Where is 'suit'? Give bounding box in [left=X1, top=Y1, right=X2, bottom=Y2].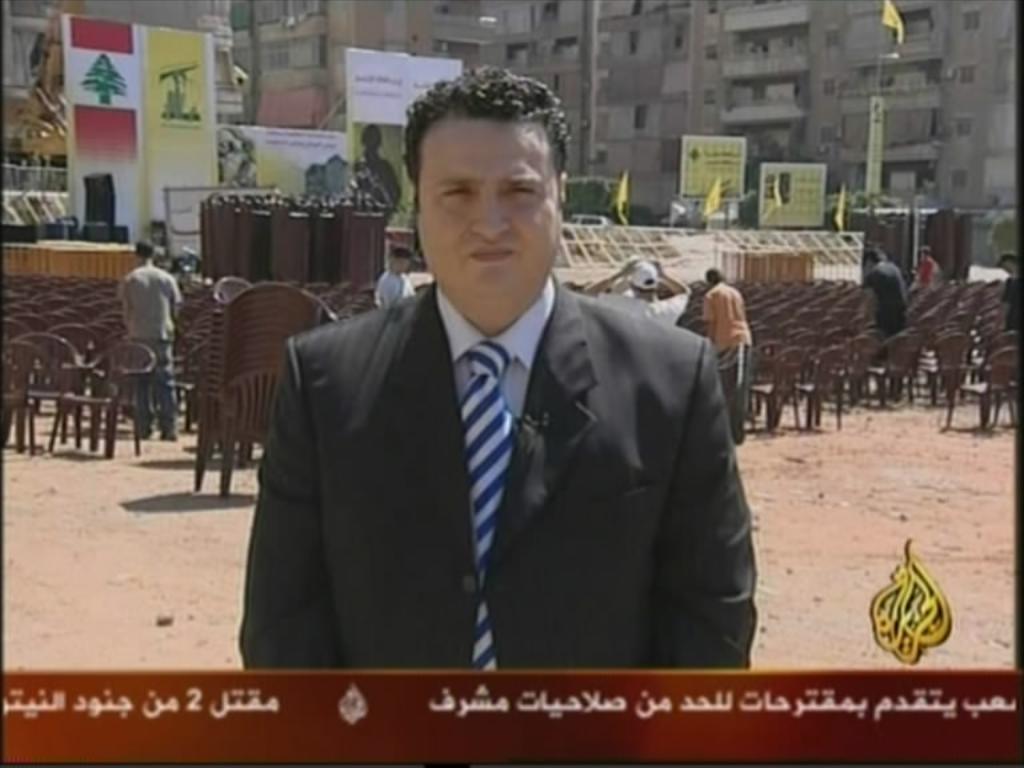
[left=235, top=268, right=759, bottom=671].
